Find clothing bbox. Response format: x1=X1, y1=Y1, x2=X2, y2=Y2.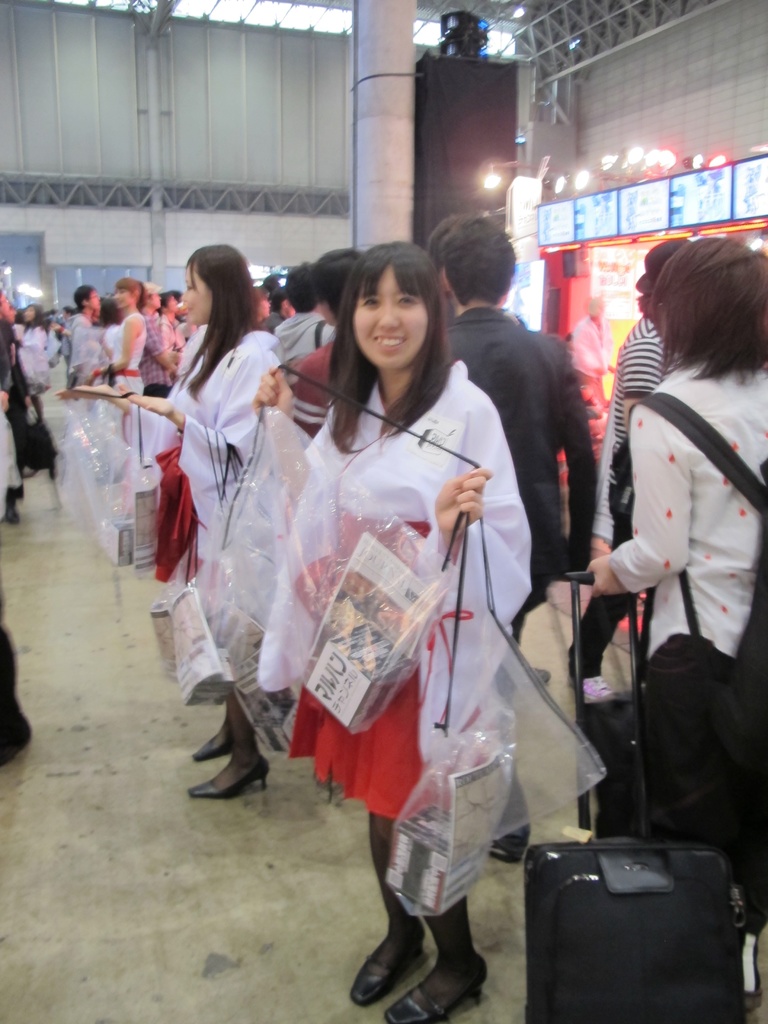
x1=106, y1=307, x2=158, y2=428.
